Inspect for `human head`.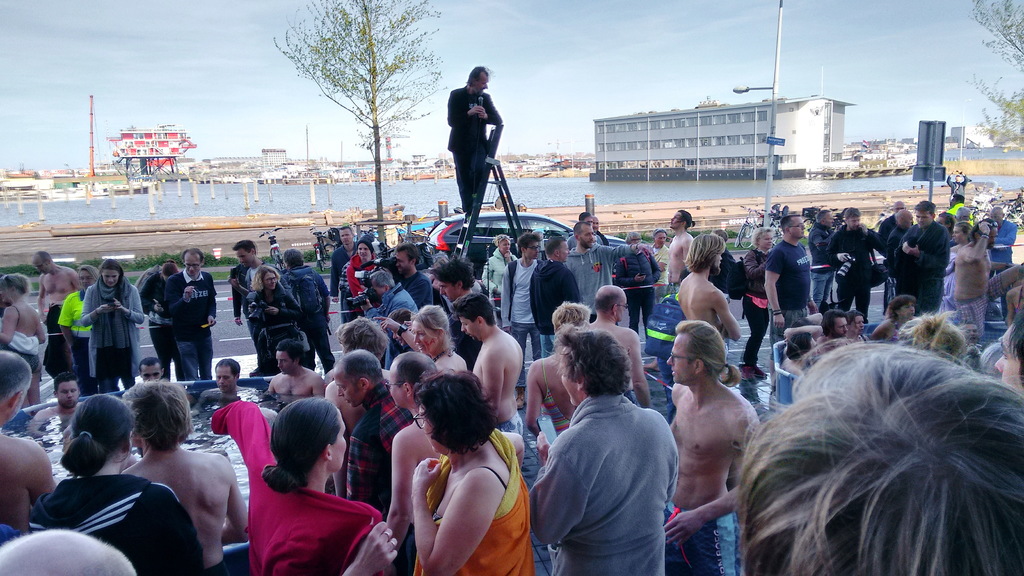
Inspection: 559, 326, 630, 404.
